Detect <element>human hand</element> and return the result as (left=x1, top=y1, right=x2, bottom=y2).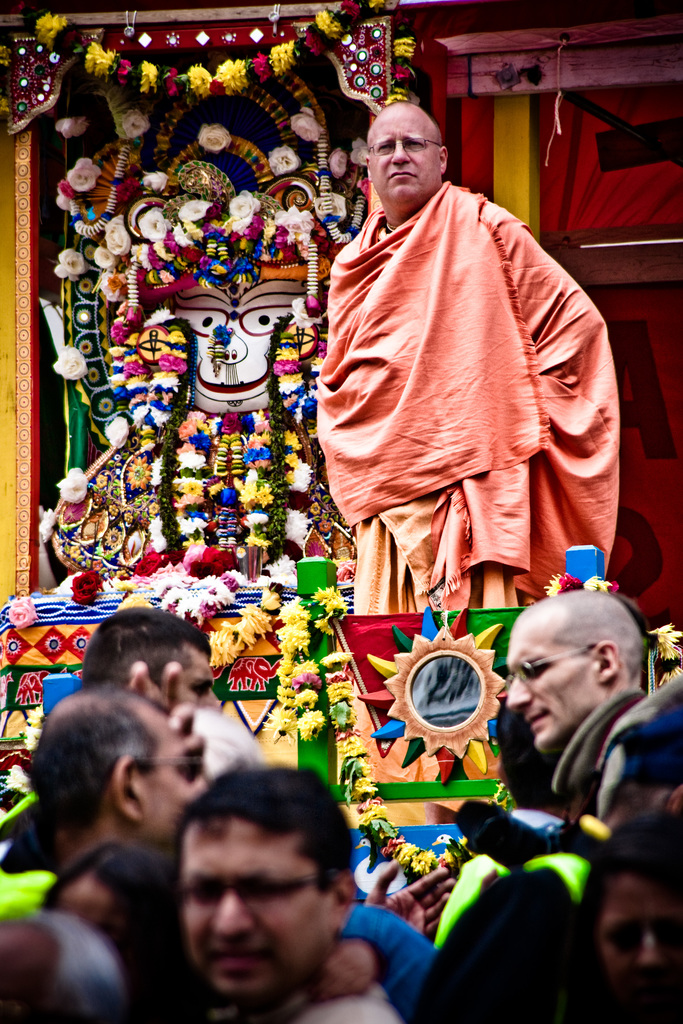
(left=114, top=657, right=204, bottom=782).
